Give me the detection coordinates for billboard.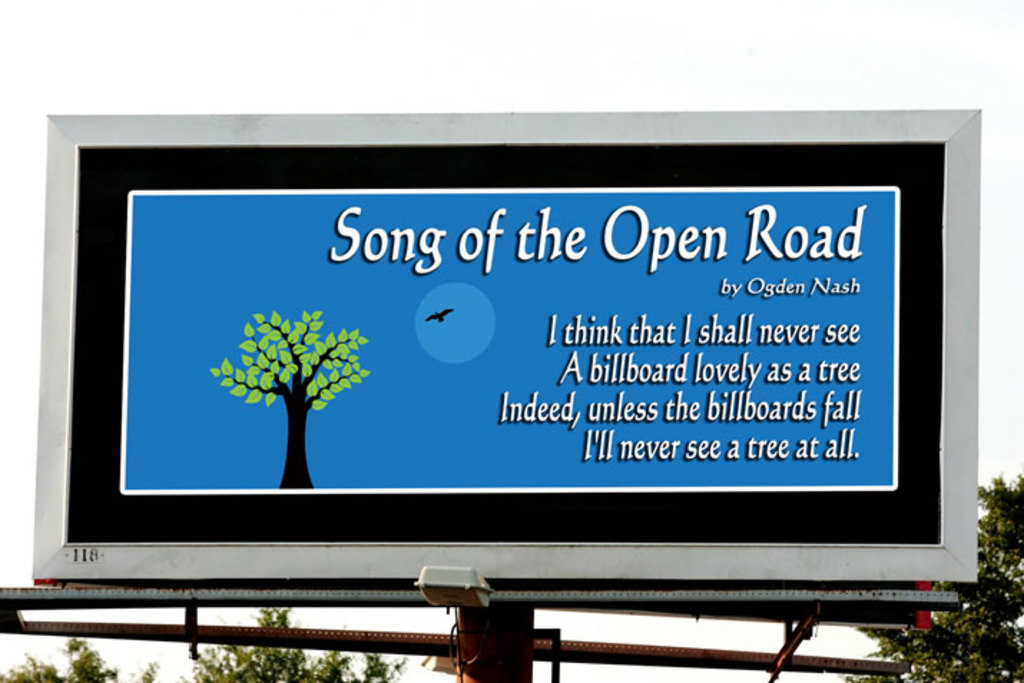
(x1=30, y1=106, x2=980, y2=571).
